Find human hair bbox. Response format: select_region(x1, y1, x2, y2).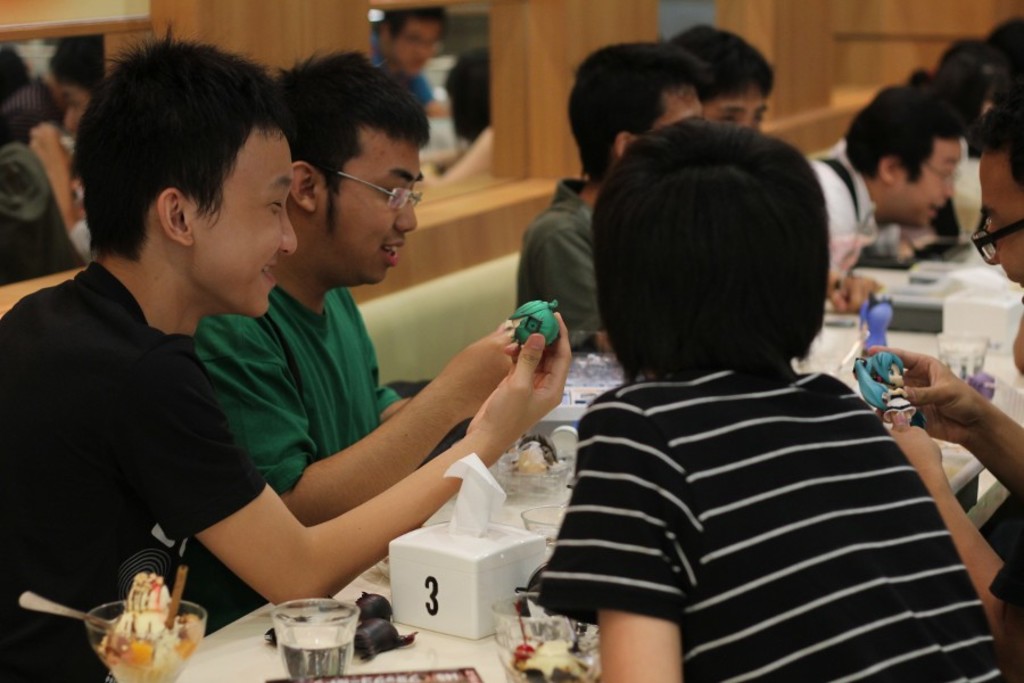
select_region(563, 41, 710, 180).
